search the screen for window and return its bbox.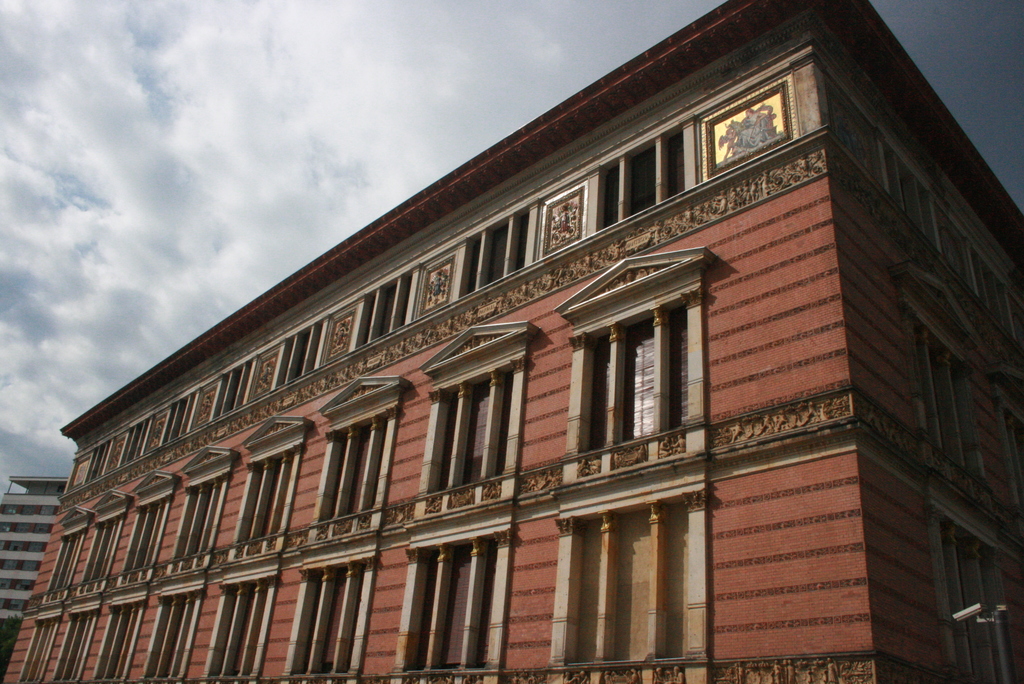
Found: l=56, t=603, r=99, b=683.
